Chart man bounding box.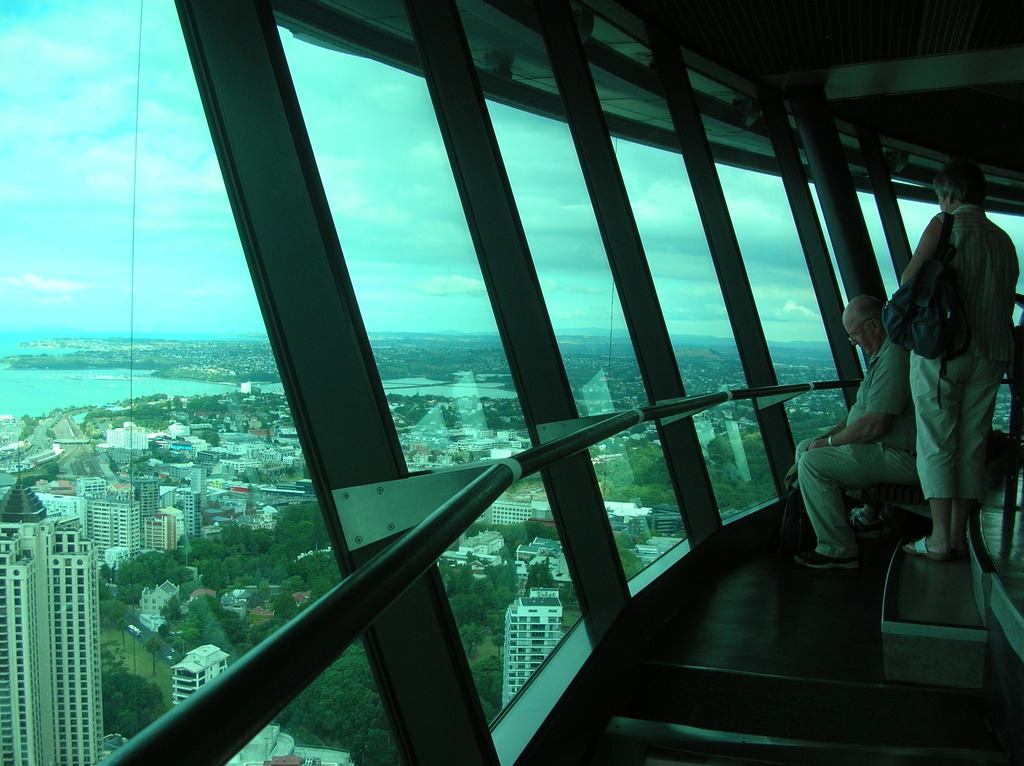
Charted: (x1=847, y1=157, x2=1013, y2=589).
